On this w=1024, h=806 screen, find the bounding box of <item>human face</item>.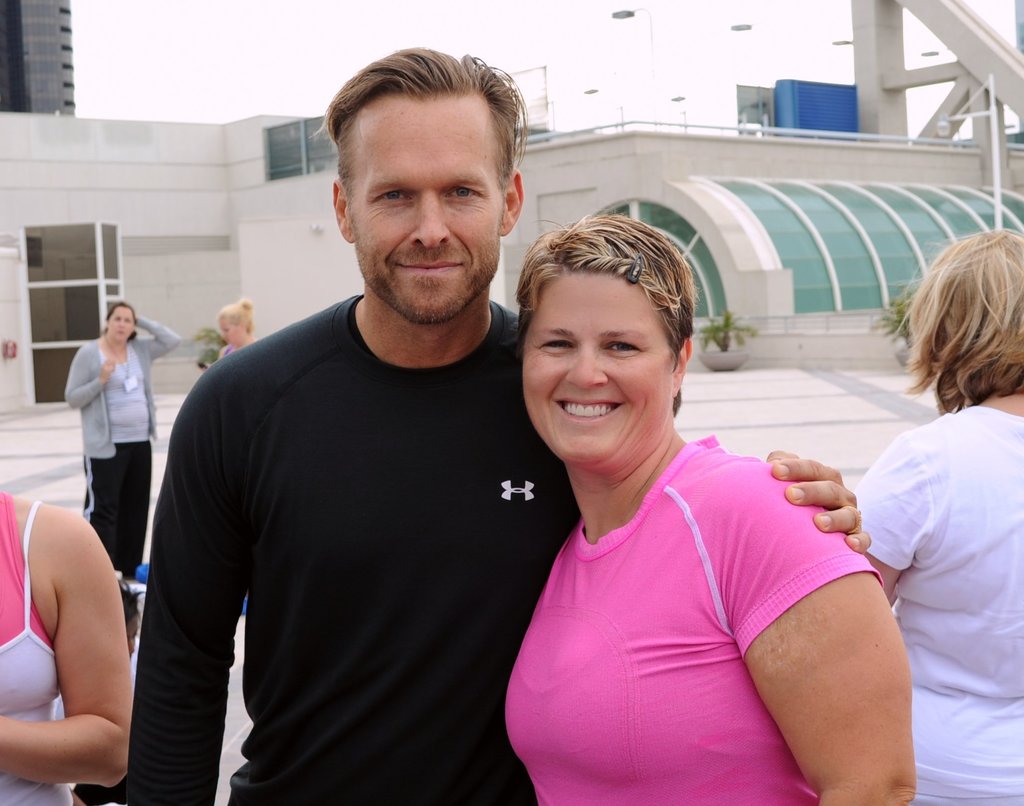
Bounding box: (x1=511, y1=267, x2=673, y2=461).
